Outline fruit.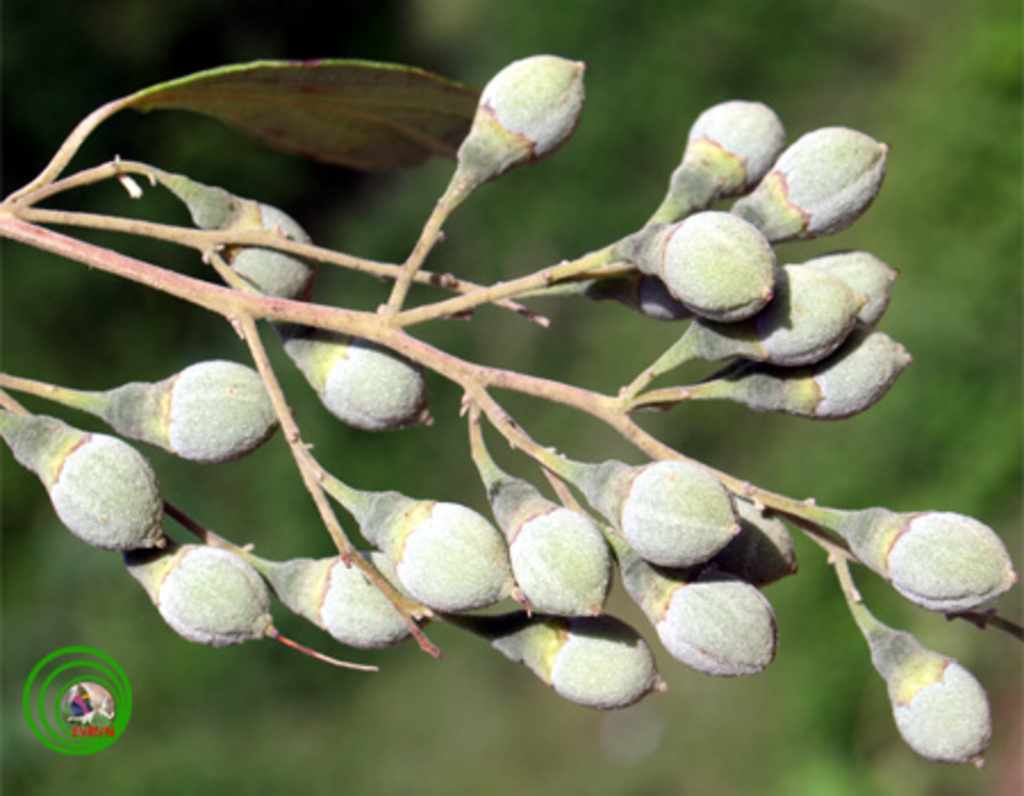
Outline: rect(478, 619, 660, 712).
